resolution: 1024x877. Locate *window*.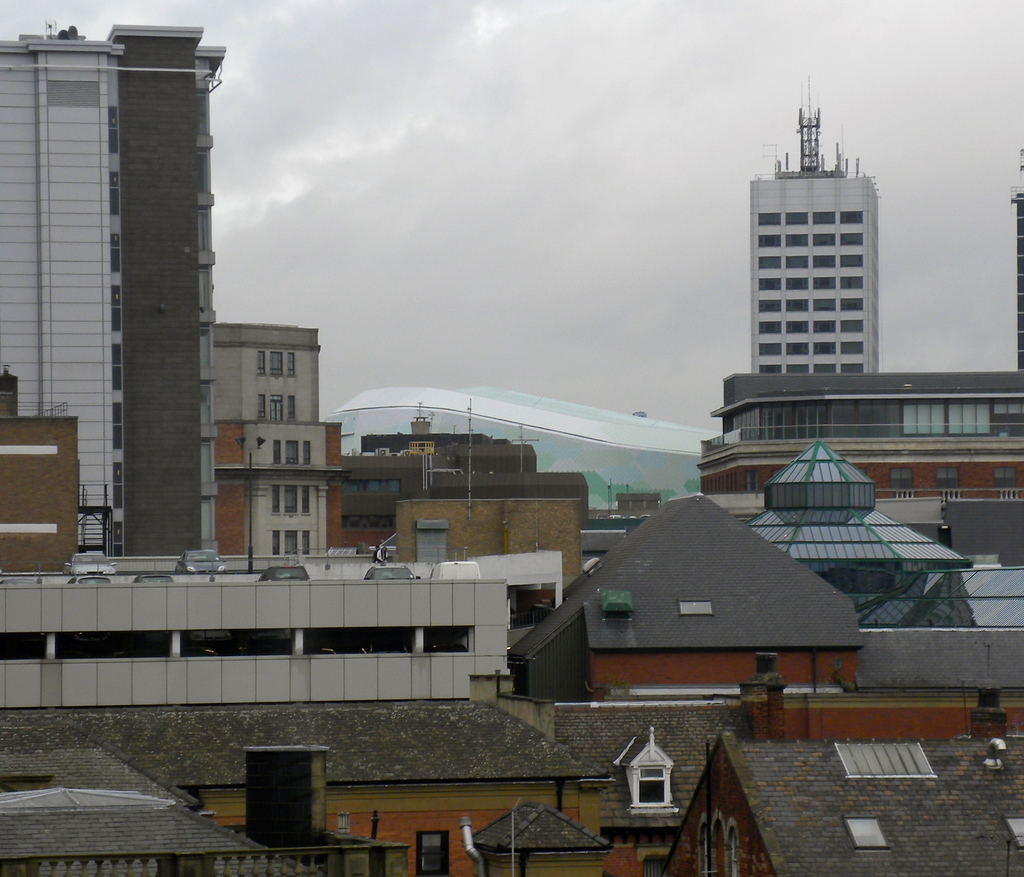
(x1=301, y1=528, x2=314, y2=559).
